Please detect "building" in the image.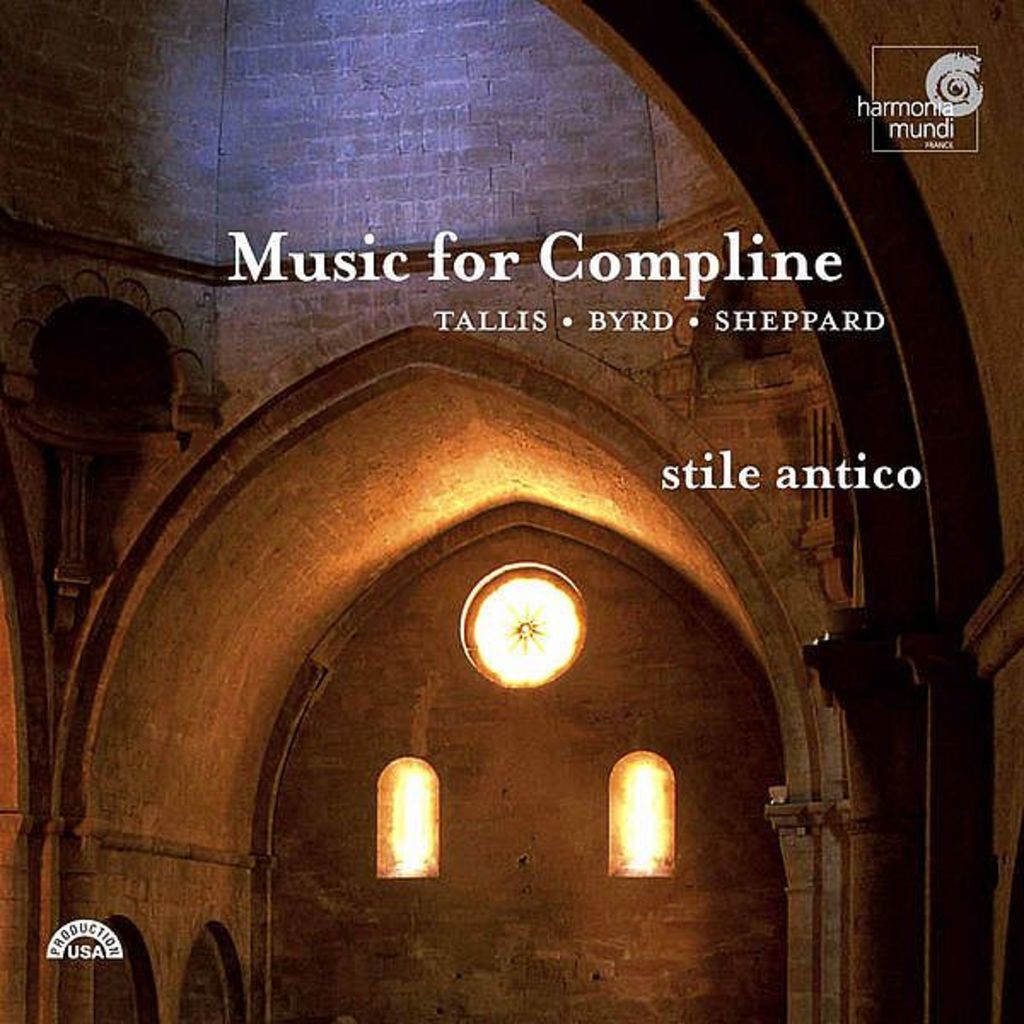
BBox(0, 0, 1022, 1022).
